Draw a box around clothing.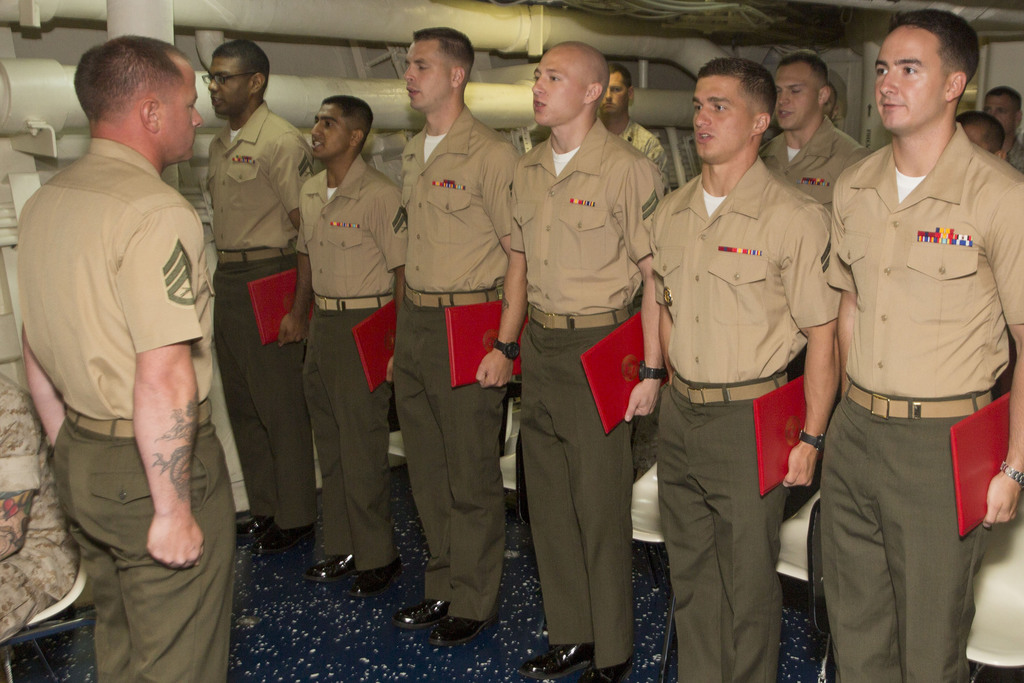
399:108:525:618.
